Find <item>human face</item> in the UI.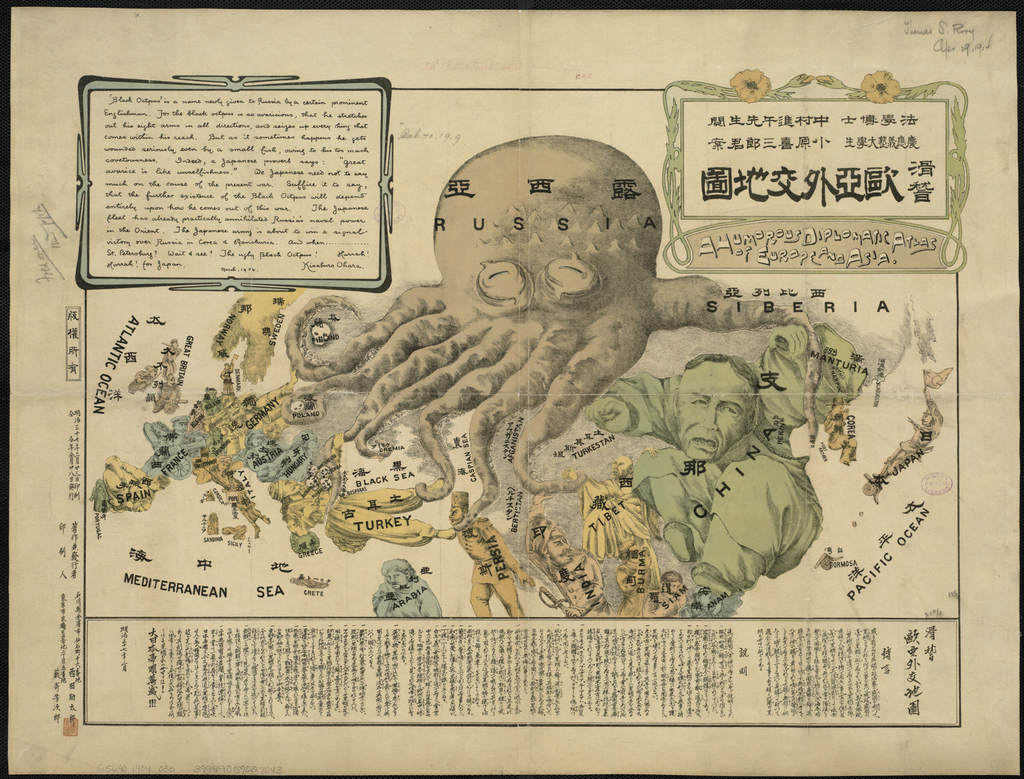
UI element at 284 479 296 490.
